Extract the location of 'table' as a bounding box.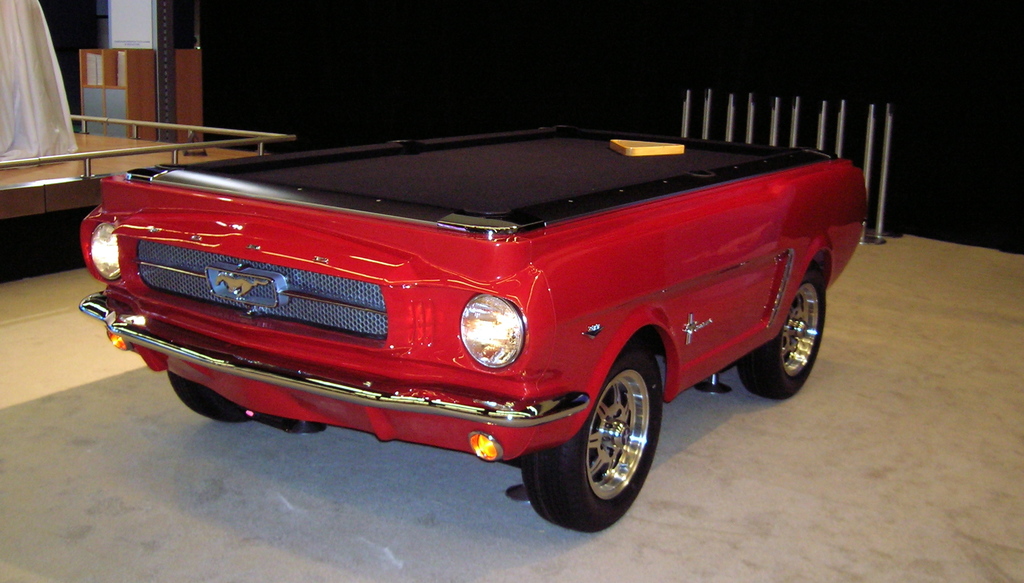
[51,119,851,543].
